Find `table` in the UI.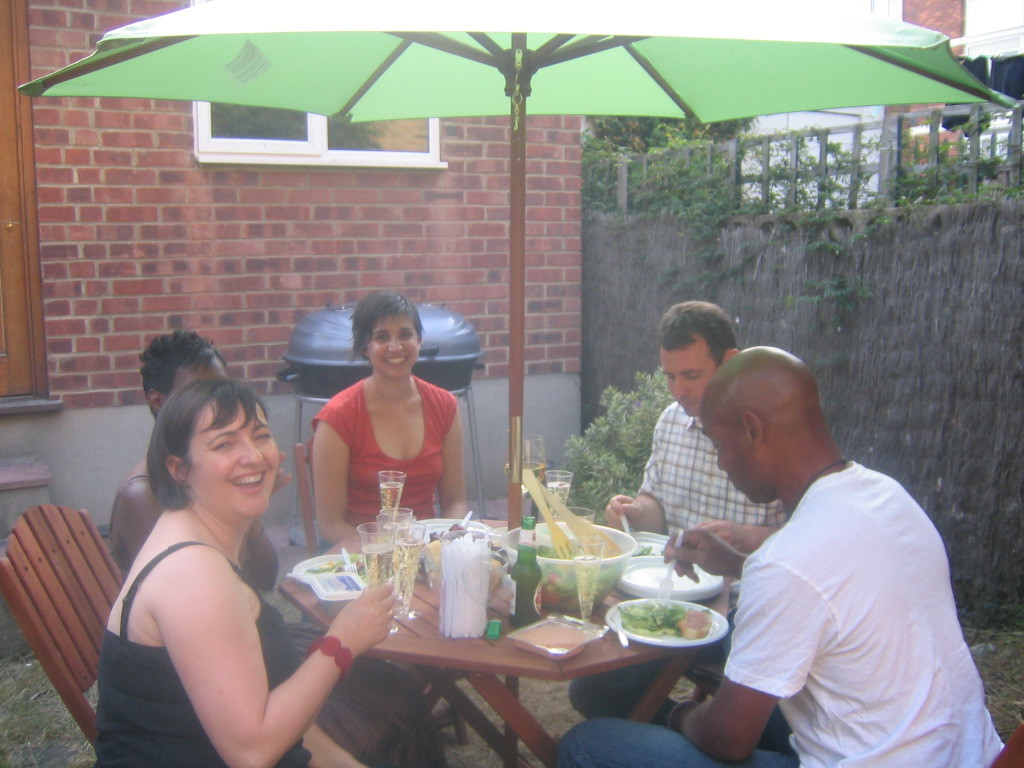
UI element at <bbox>277, 513, 730, 766</bbox>.
